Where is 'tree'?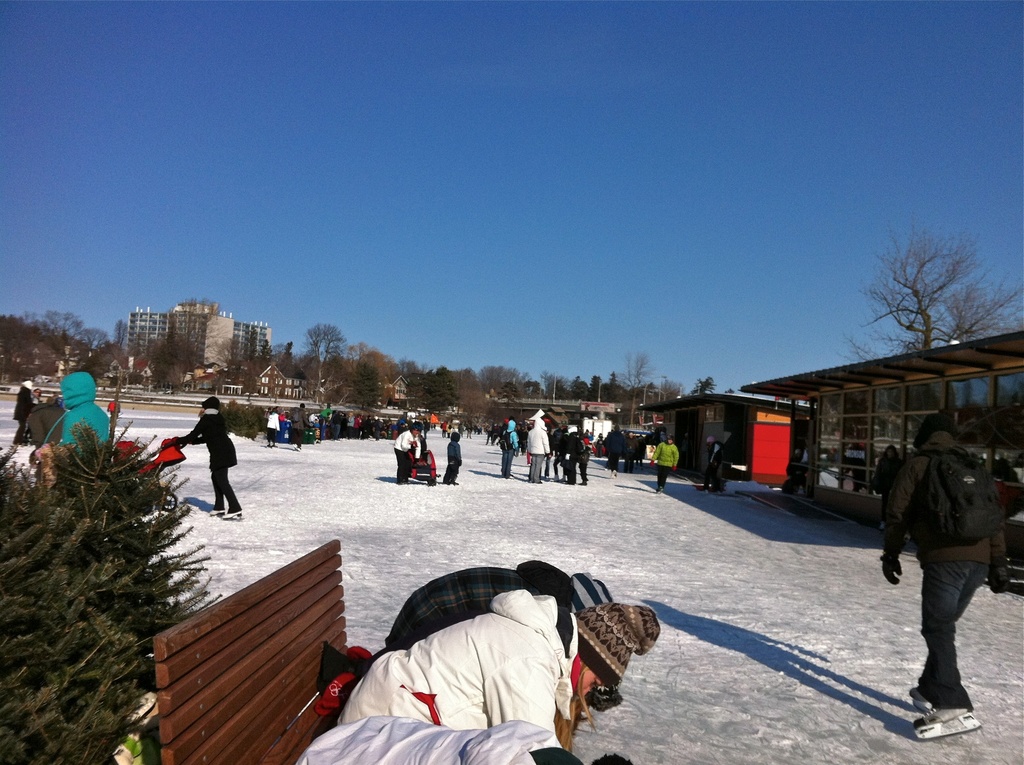
(x1=650, y1=376, x2=686, y2=407).
